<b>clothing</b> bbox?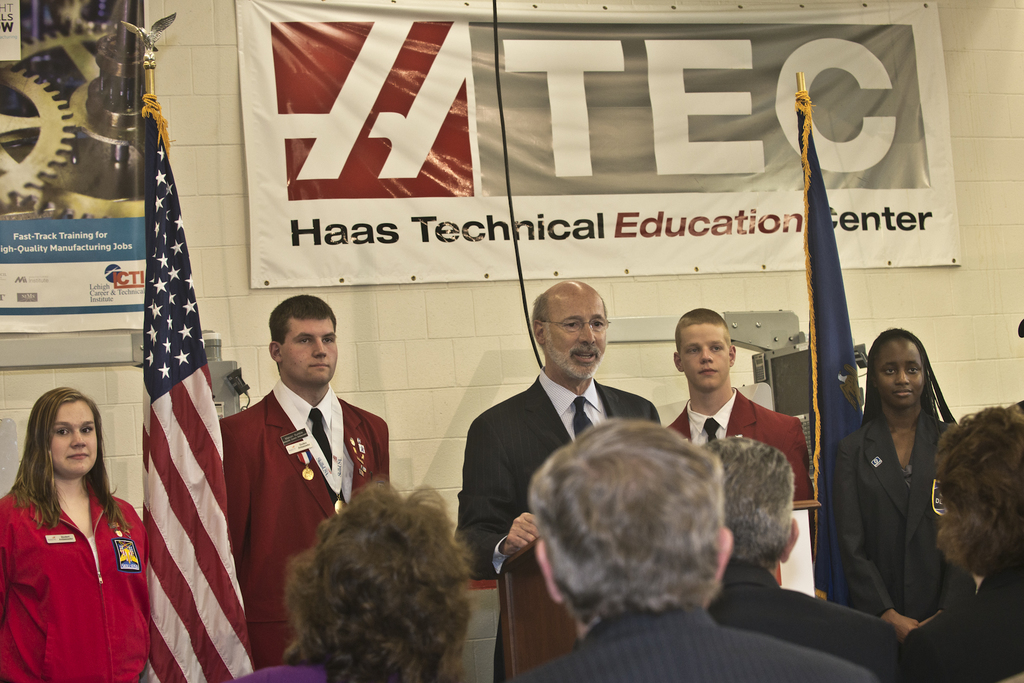
<bbox>15, 448, 141, 673</bbox>
